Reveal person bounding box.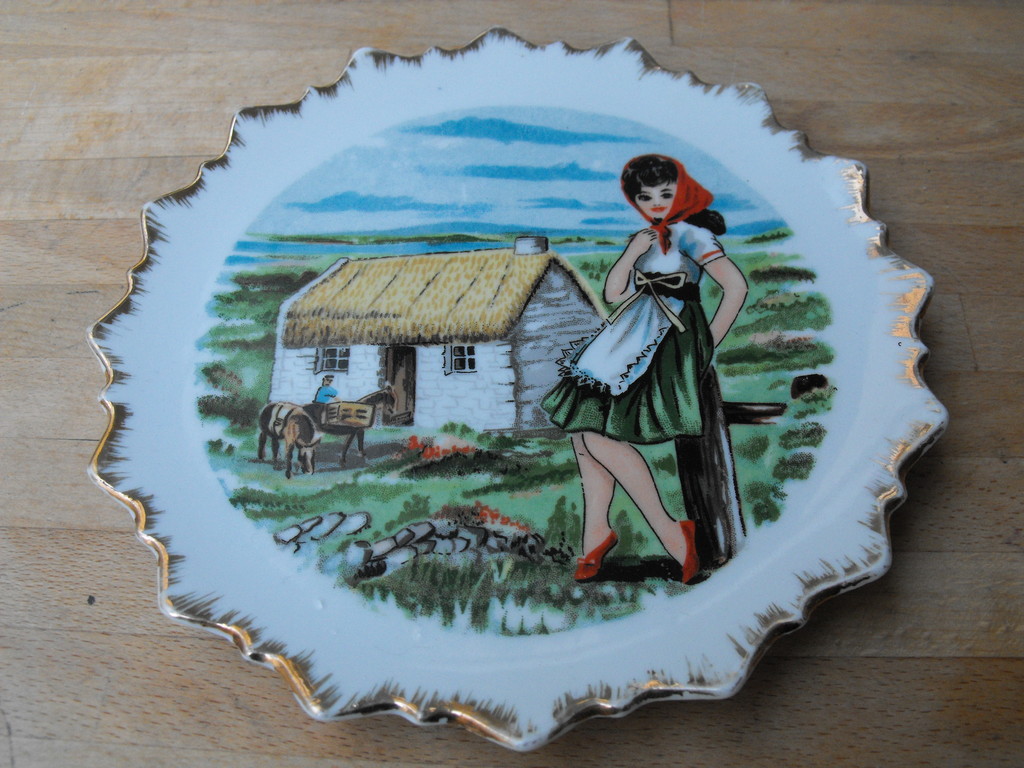
Revealed: box(390, 360, 411, 426).
